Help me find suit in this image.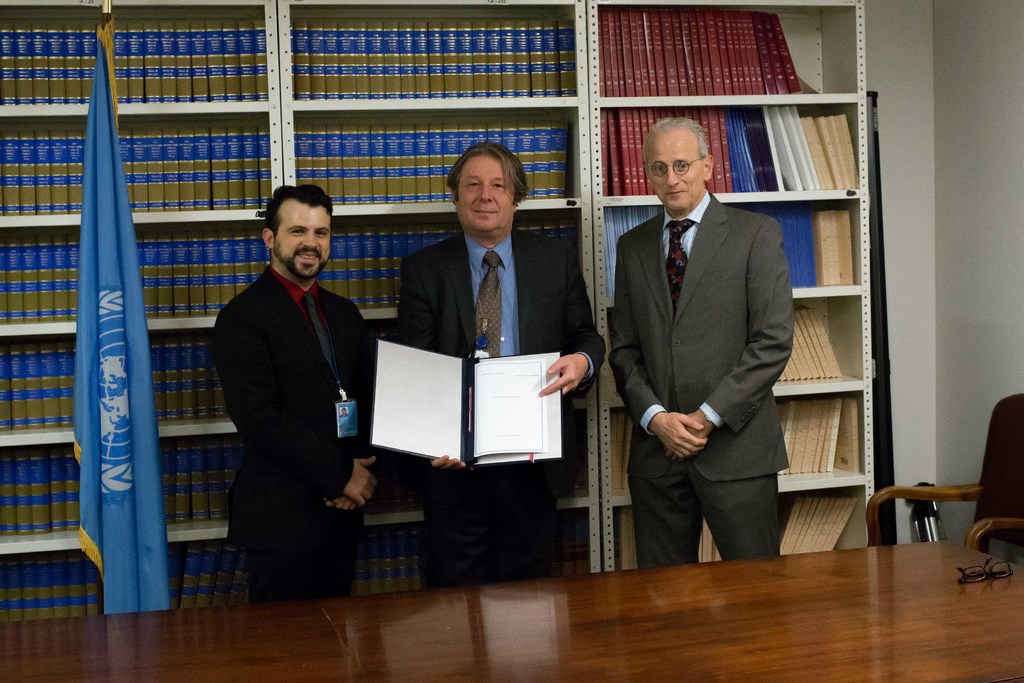
Found it: bbox=[395, 229, 609, 593].
